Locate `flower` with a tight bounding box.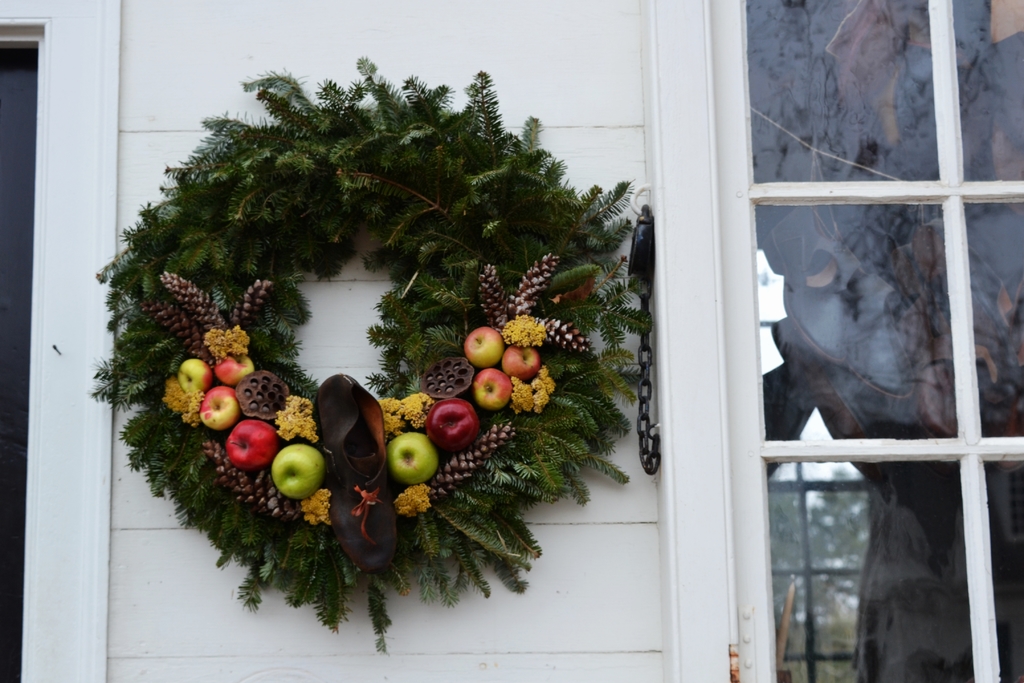
(499, 316, 545, 345).
